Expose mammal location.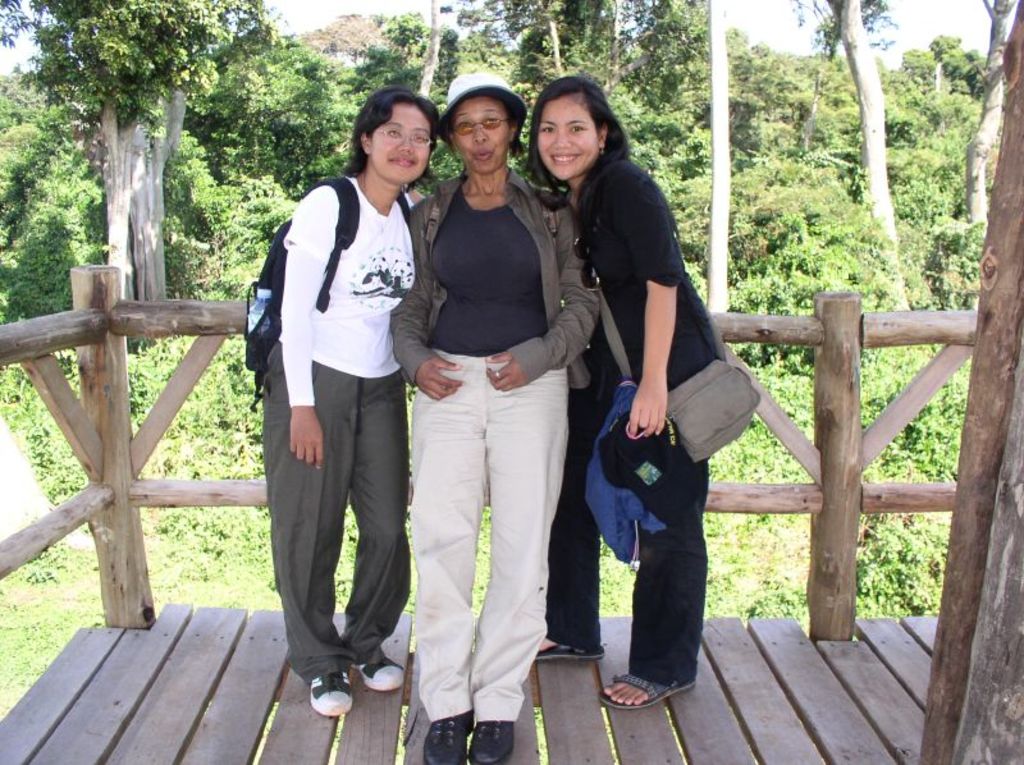
Exposed at BBox(253, 97, 419, 709).
